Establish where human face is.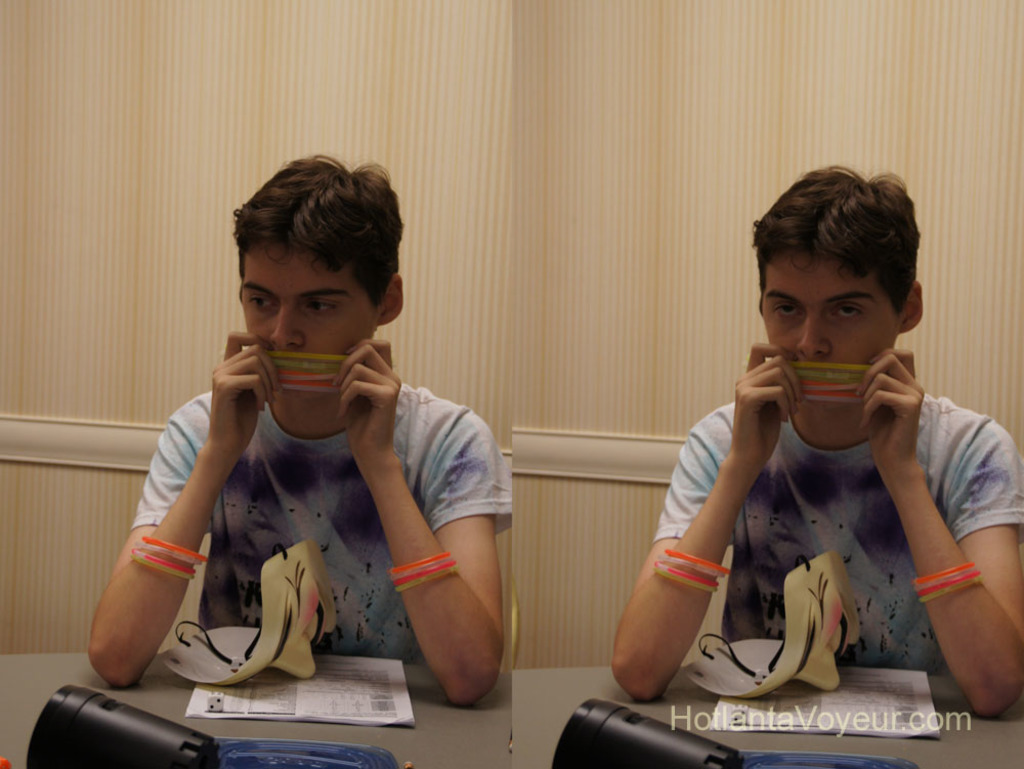
Established at crop(762, 264, 891, 369).
